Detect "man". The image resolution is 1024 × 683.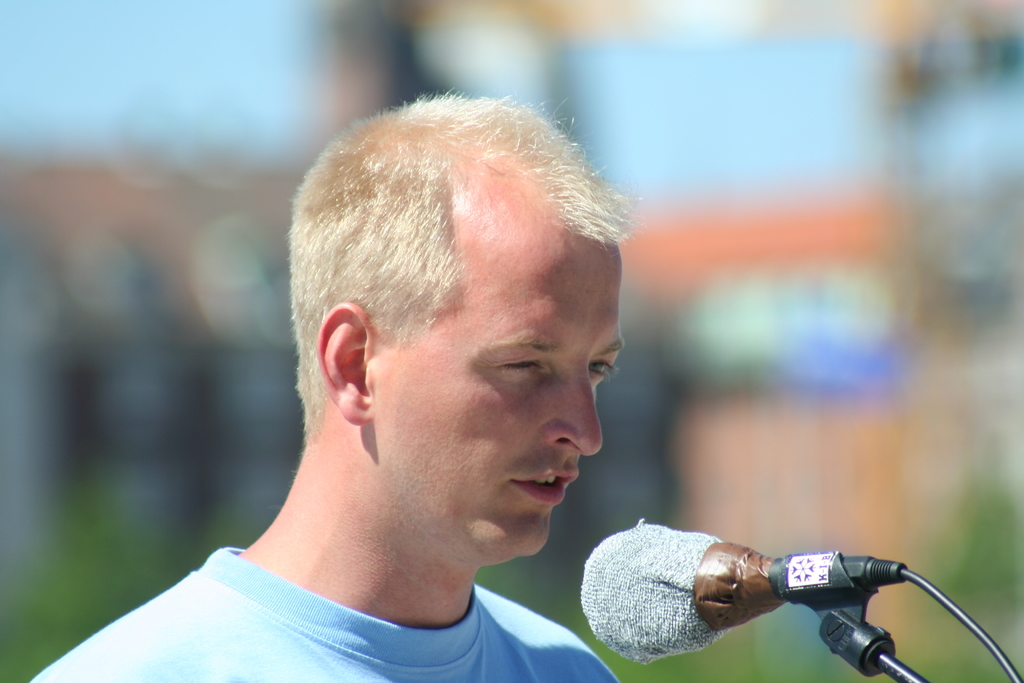
rect(111, 103, 766, 682).
